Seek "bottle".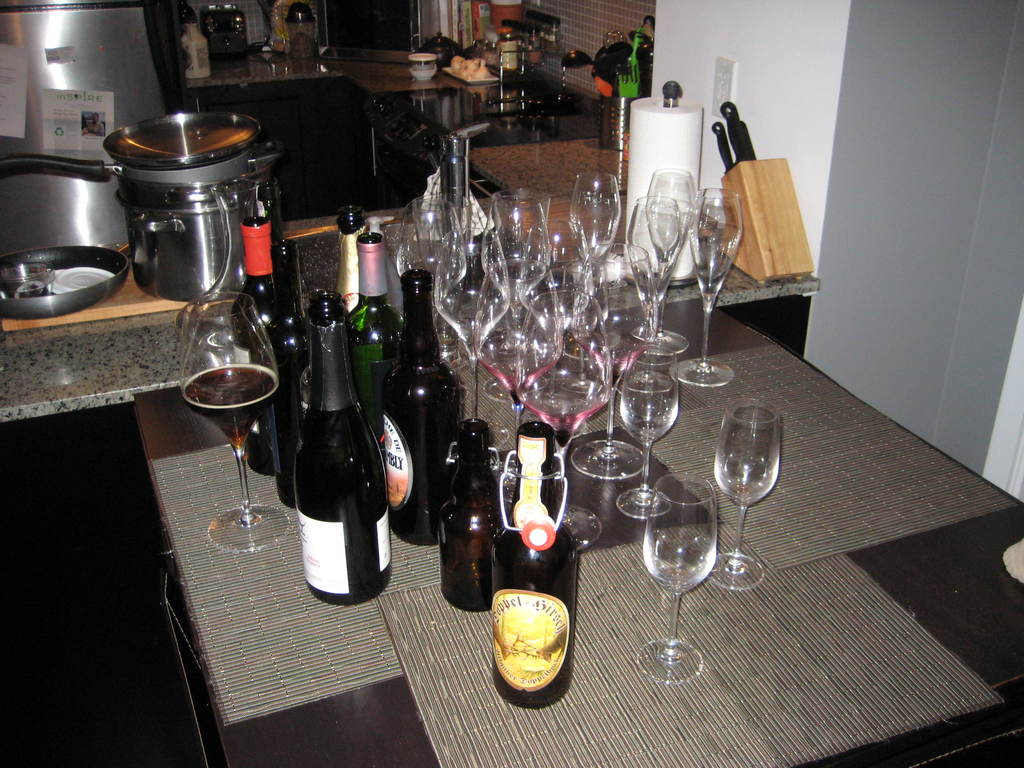
x1=338 y1=205 x2=371 y2=323.
